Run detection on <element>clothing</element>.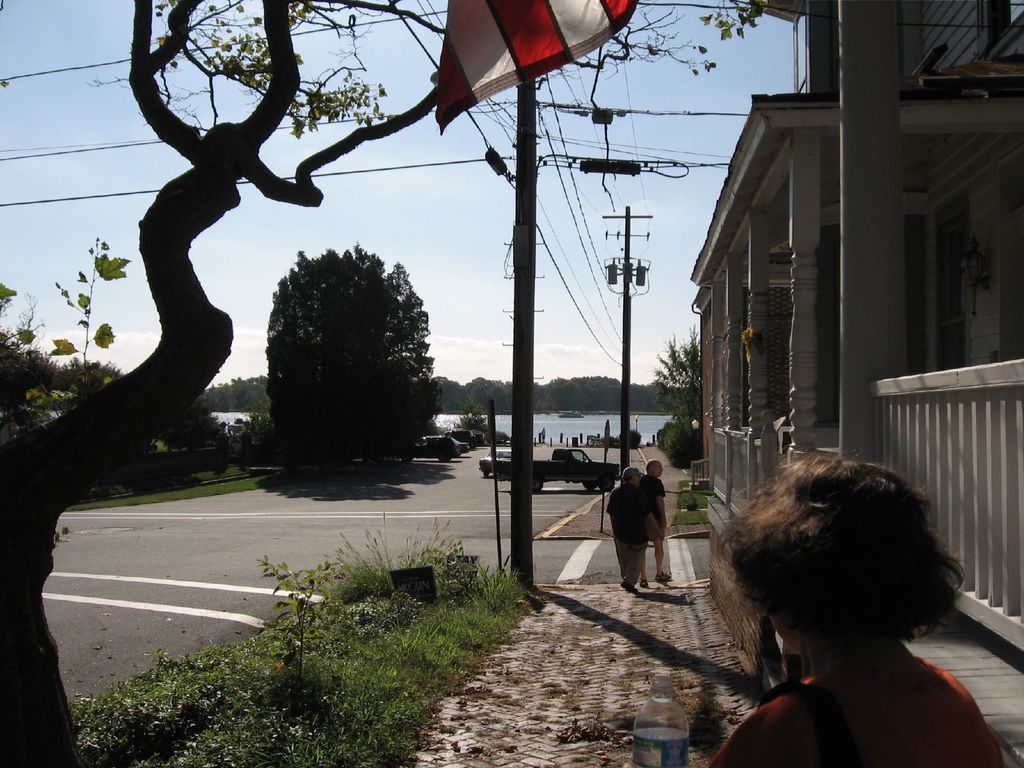
Result: <box>720,616,1005,753</box>.
